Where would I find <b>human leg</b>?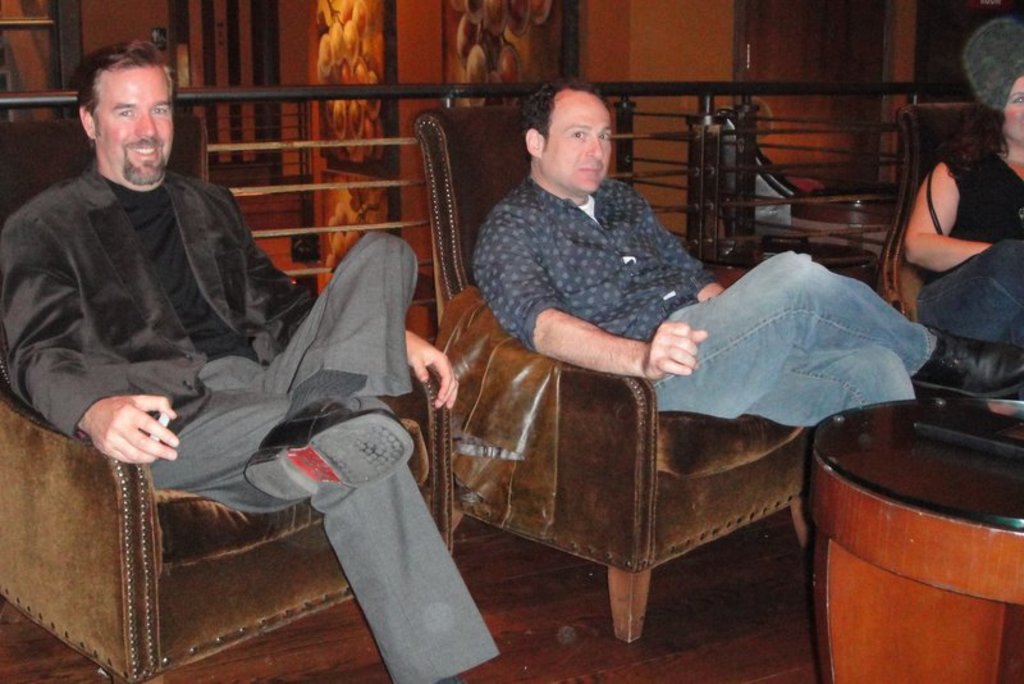
At [913, 238, 1023, 351].
